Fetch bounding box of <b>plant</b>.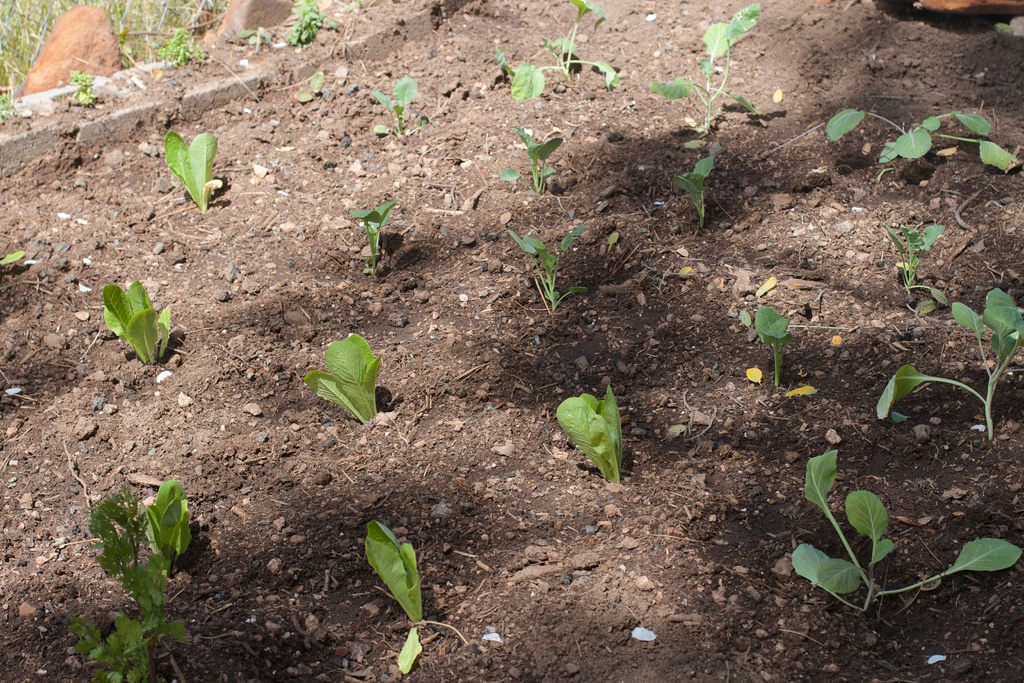
Bbox: bbox=(158, 26, 212, 70).
